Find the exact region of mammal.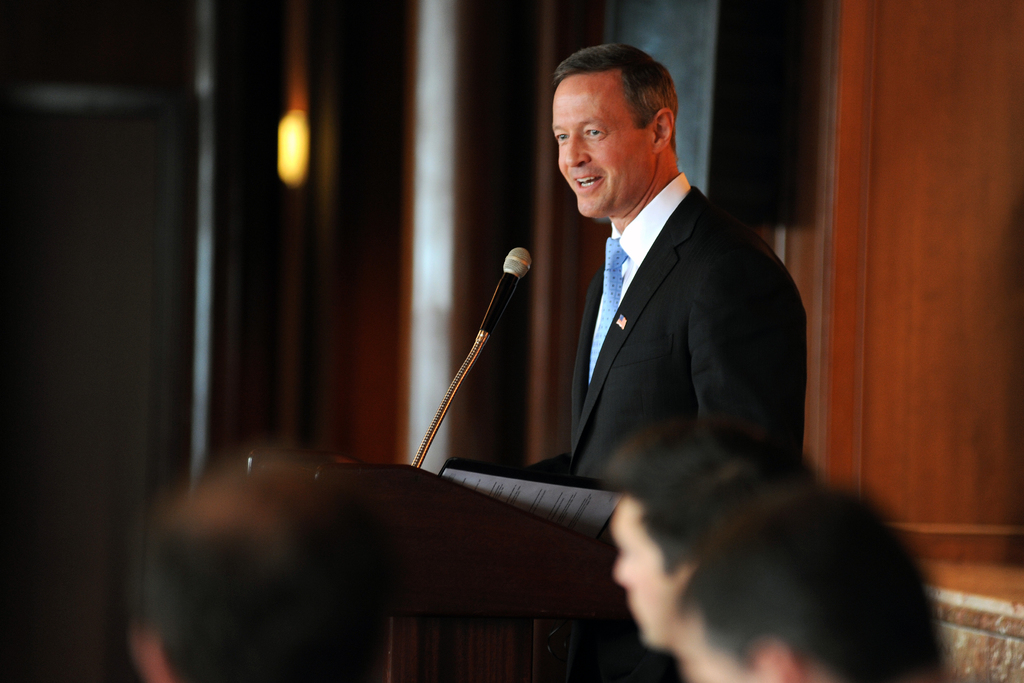
Exact region: (left=612, top=424, right=820, bottom=682).
